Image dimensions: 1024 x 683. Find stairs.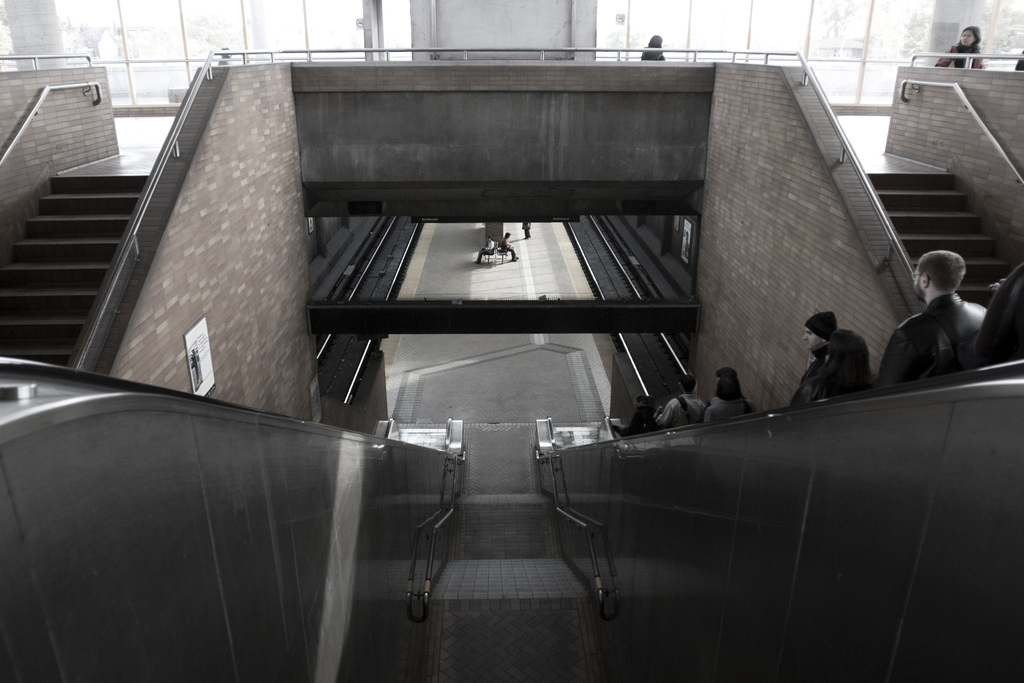
868,171,1016,302.
